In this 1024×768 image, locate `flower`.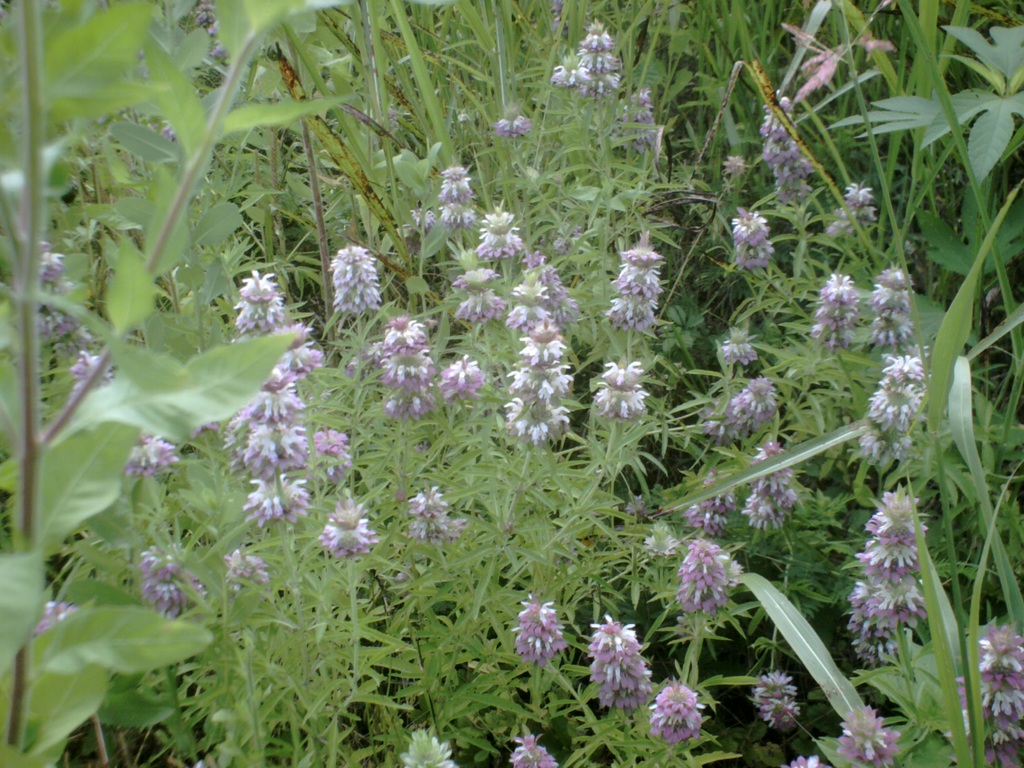
Bounding box: [512, 733, 559, 767].
